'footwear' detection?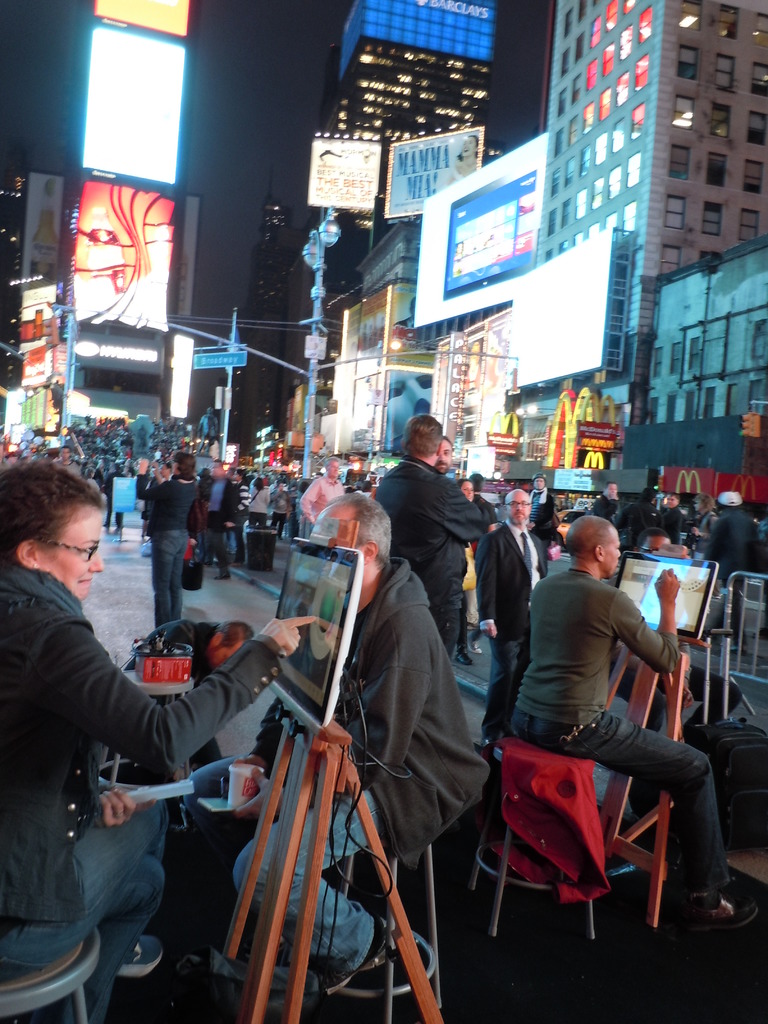
locate(339, 935, 432, 1002)
